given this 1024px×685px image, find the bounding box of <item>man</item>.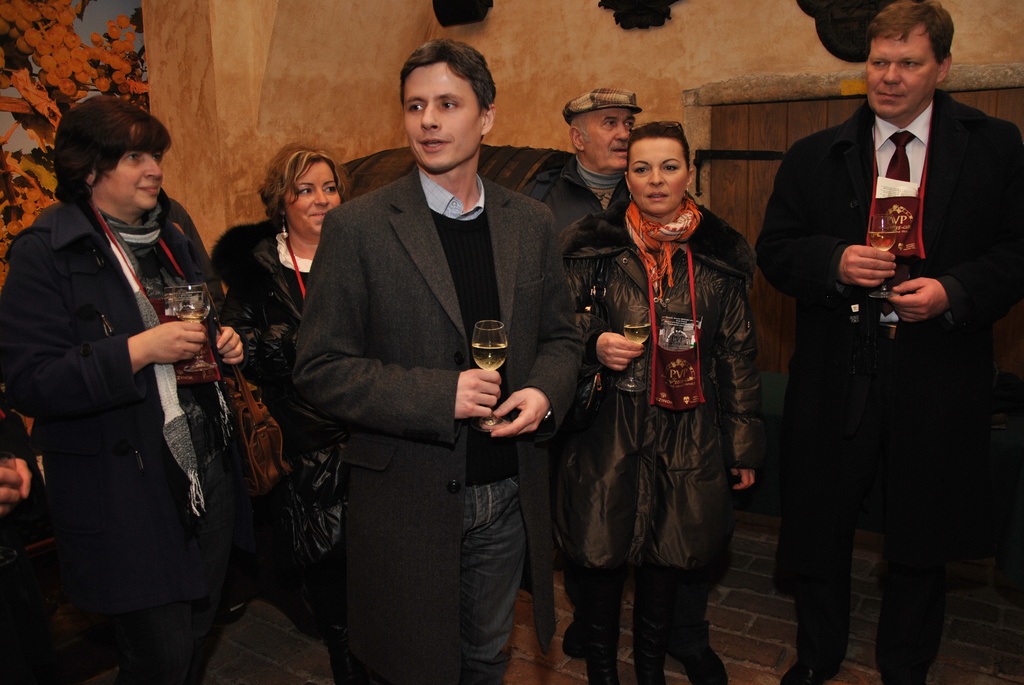
(x1=751, y1=0, x2=1001, y2=667).
